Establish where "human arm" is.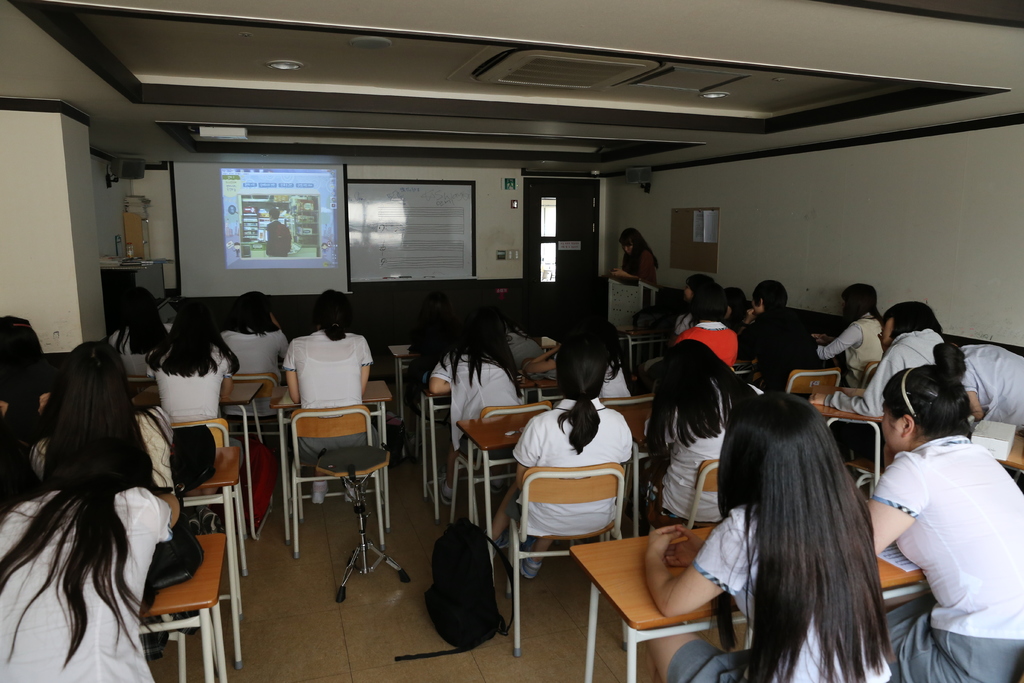
Established at x1=360 y1=337 x2=372 y2=398.
